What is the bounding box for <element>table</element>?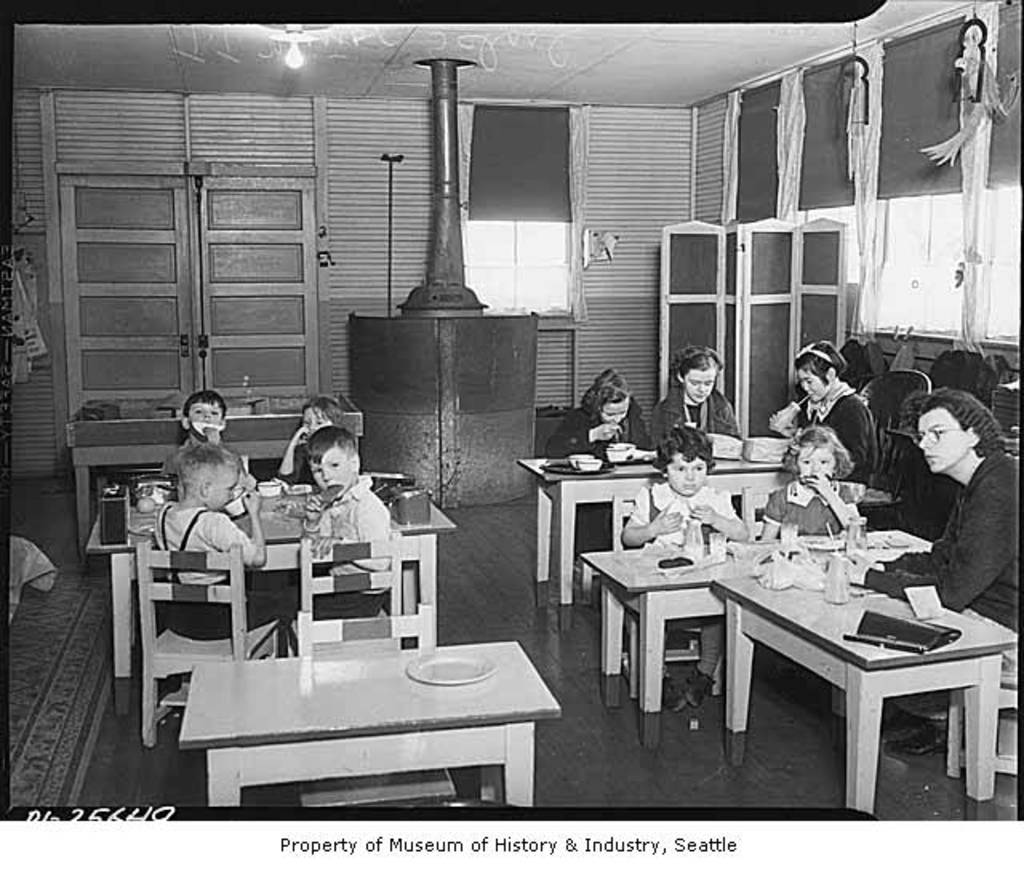
{"x1": 720, "y1": 581, "x2": 1018, "y2": 816}.
